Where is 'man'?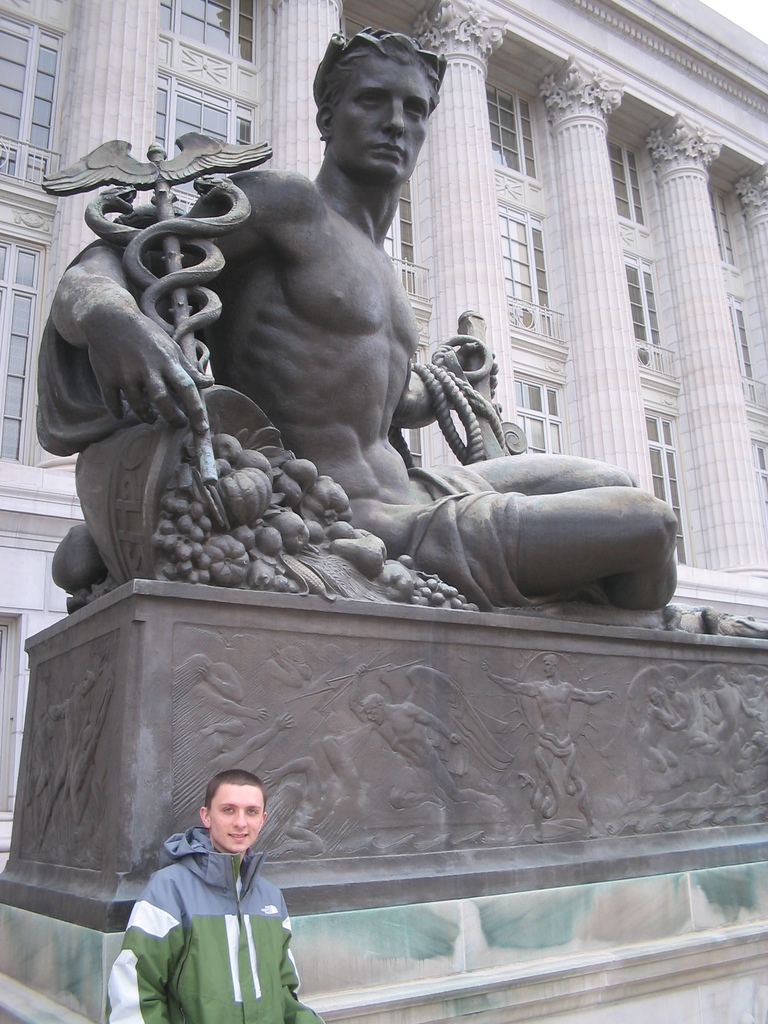
x1=95 y1=769 x2=321 y2=1023.
